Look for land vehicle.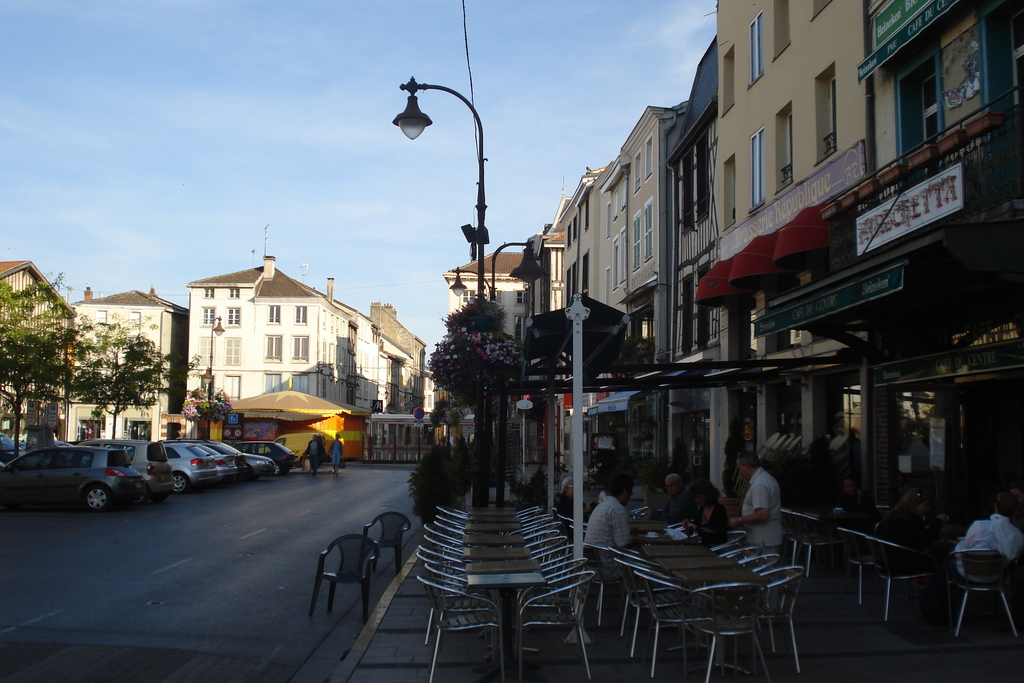
Found: [left=201, top=441, right=231, bottom=478].
